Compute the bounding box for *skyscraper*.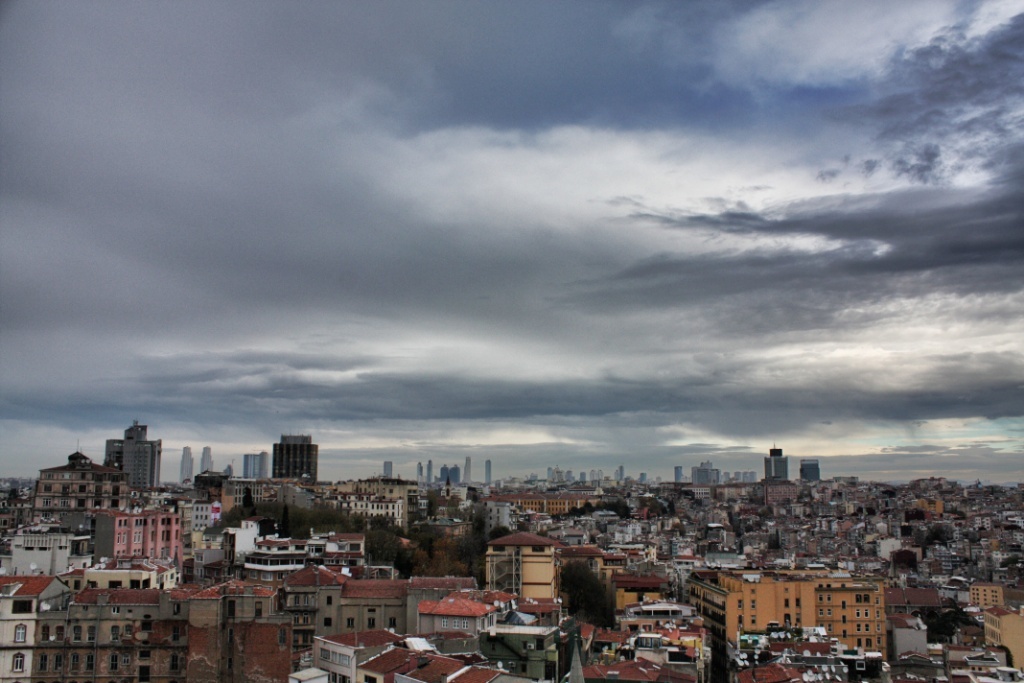
Rect(766, 441, 783, 477).
